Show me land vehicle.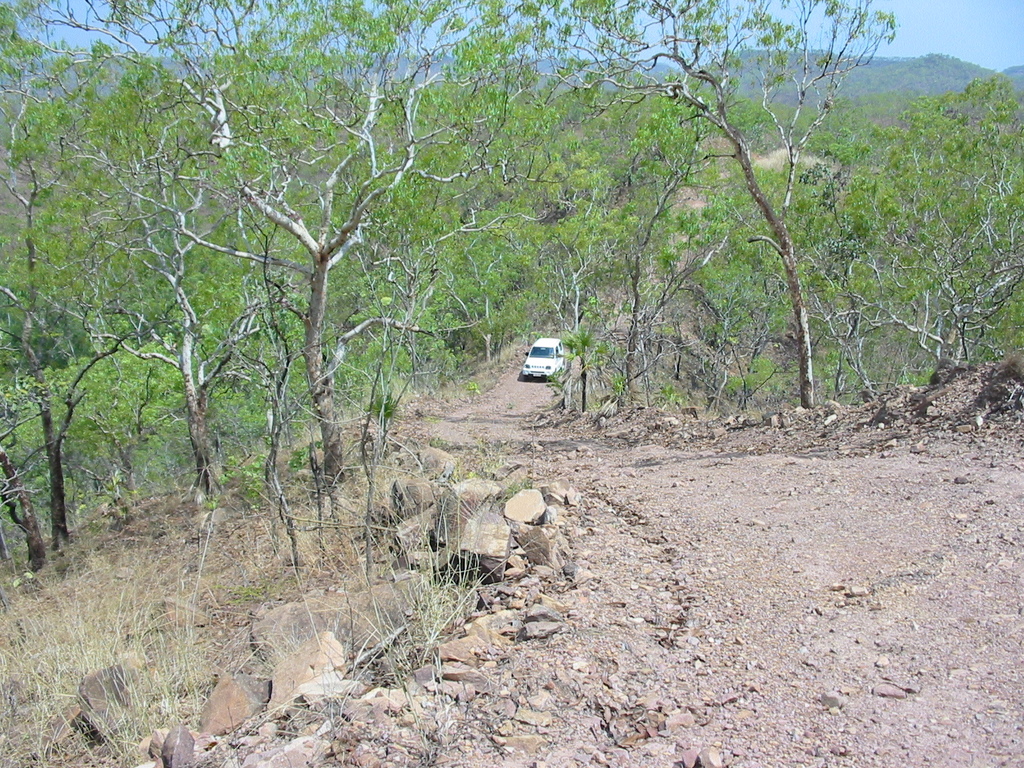
land vehicle is here: bbox=(519, 333, 568, 386).
